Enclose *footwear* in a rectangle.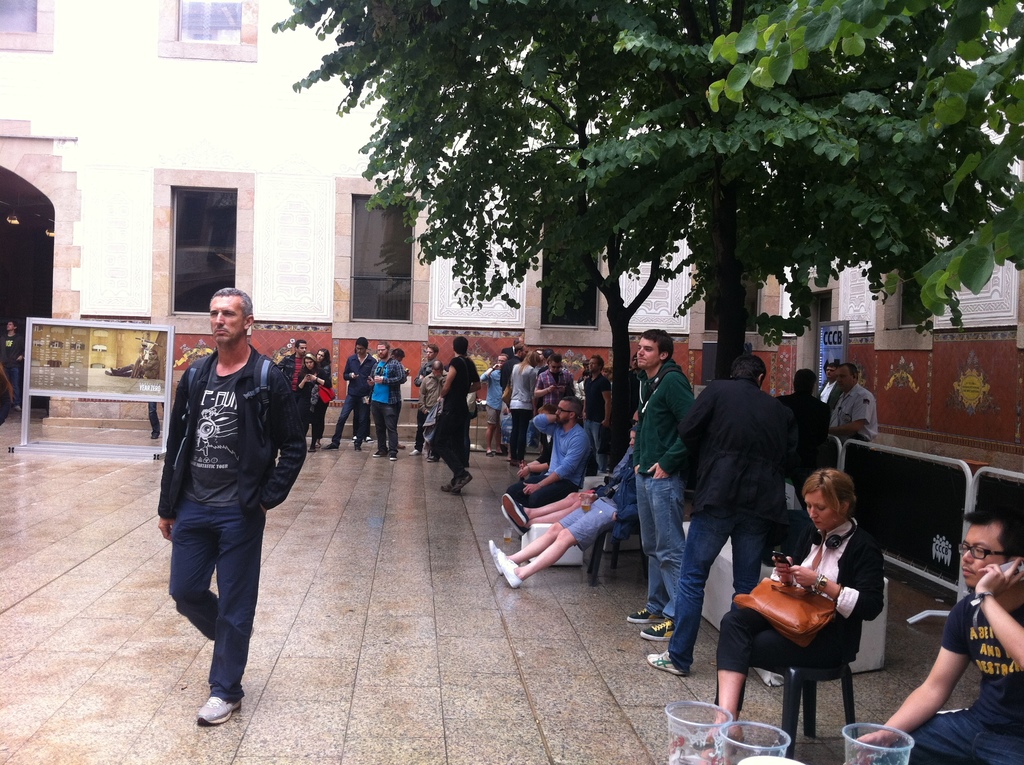
pyautogui.locateOnScreen(415, 447, 420, 453).
